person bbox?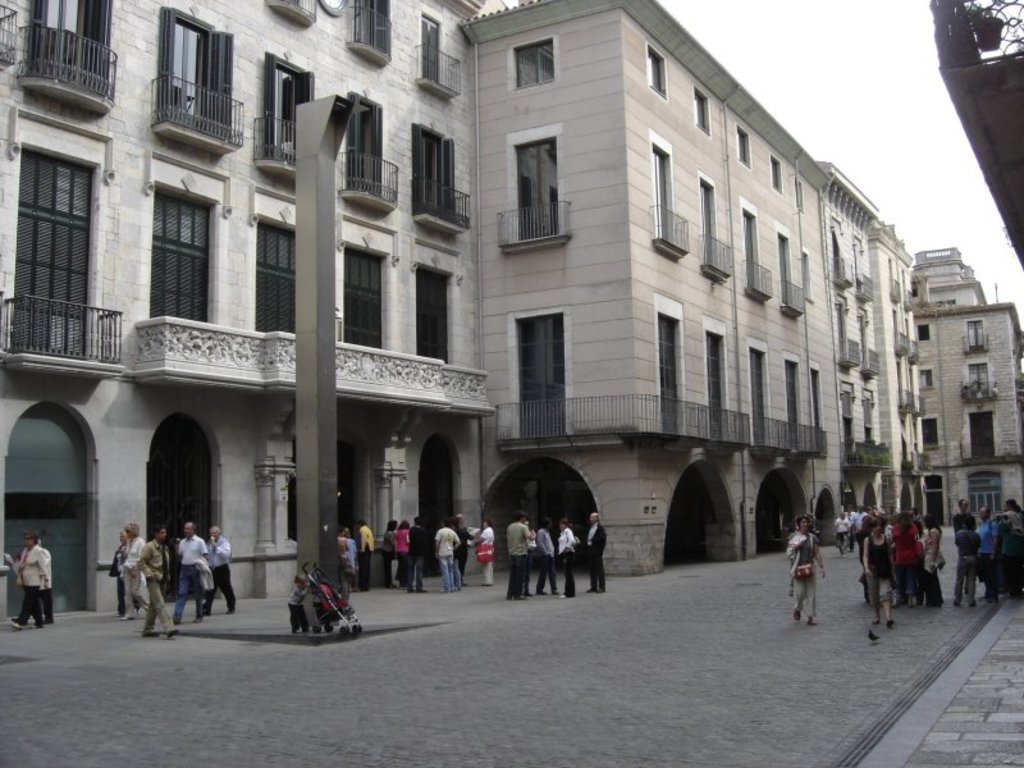
[x1=785, y1=515, x2=828, y2=623]
